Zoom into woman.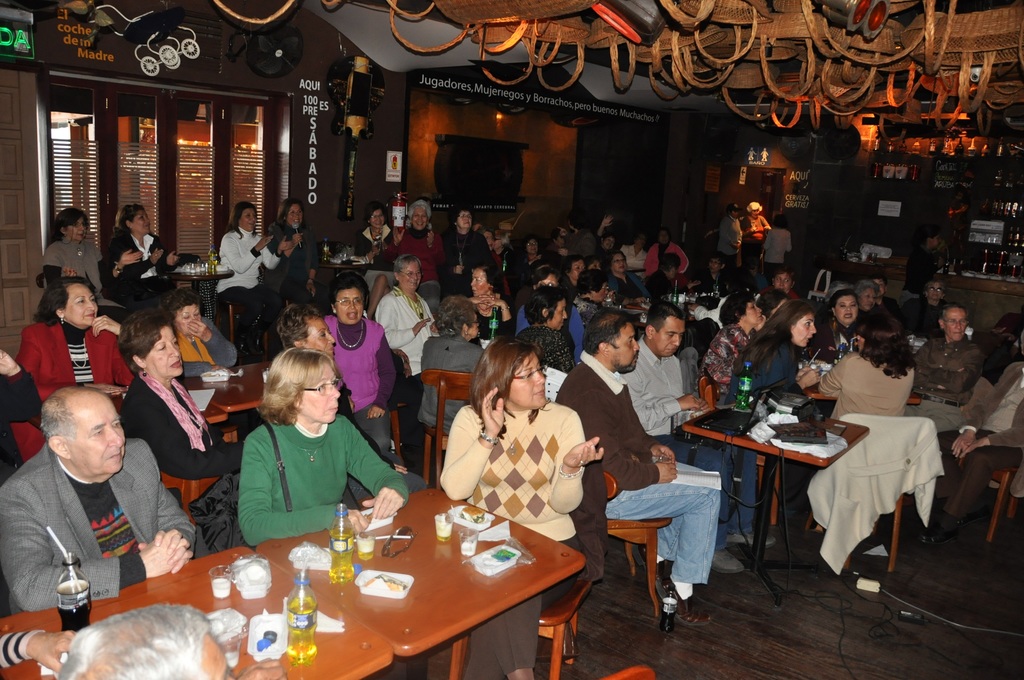
Zoom target: bbox=[38, 210, 139, 316].
